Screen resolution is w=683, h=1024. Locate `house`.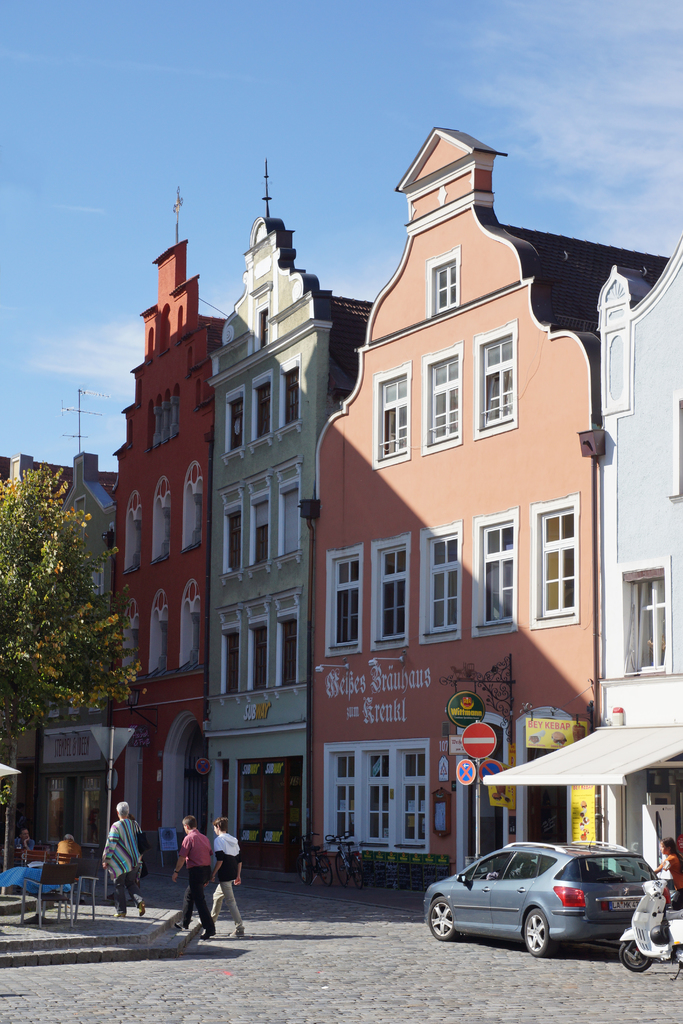
(0, 118, 607, 874).
